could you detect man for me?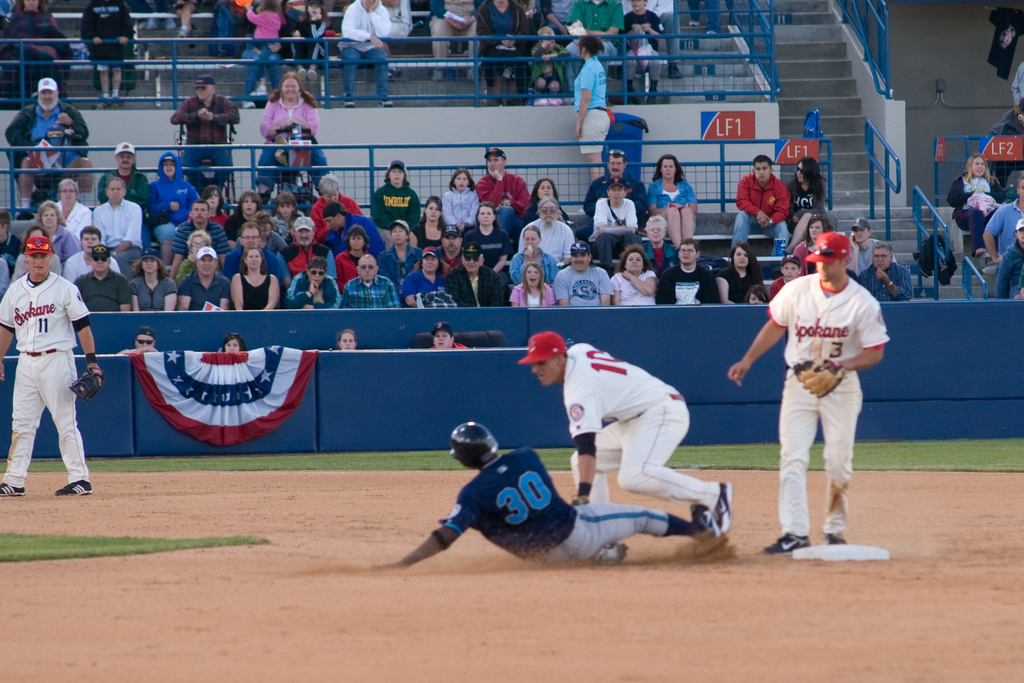
Detection result: bbox=[550, 236, 614, 308].
